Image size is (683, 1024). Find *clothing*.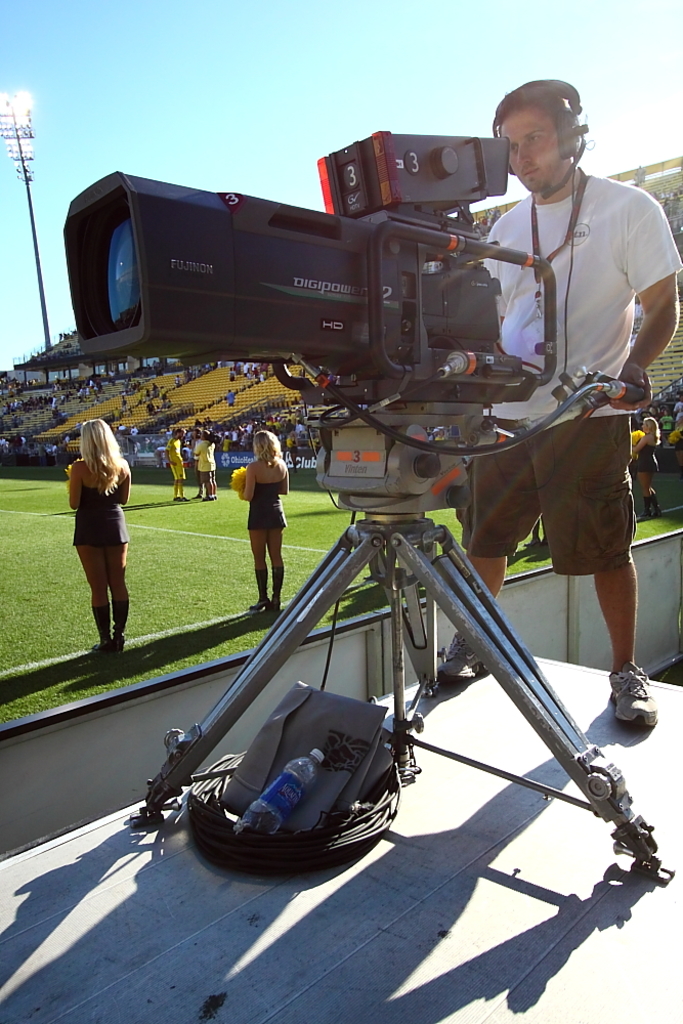
72/470/135/547.
